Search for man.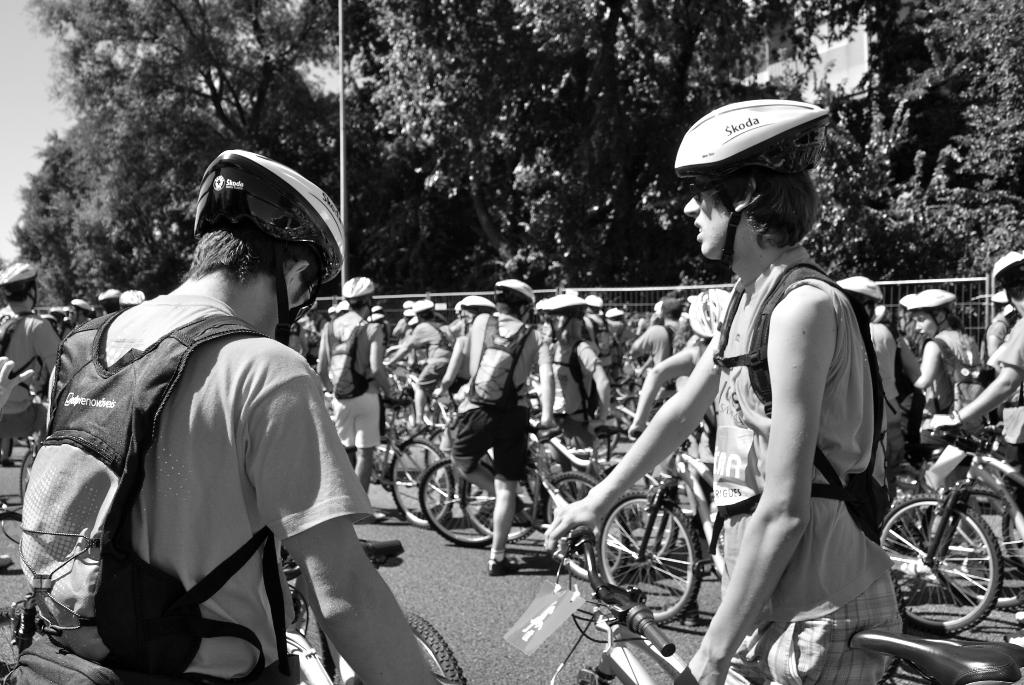
Found at bbox=[543, 98, 908, 684].
